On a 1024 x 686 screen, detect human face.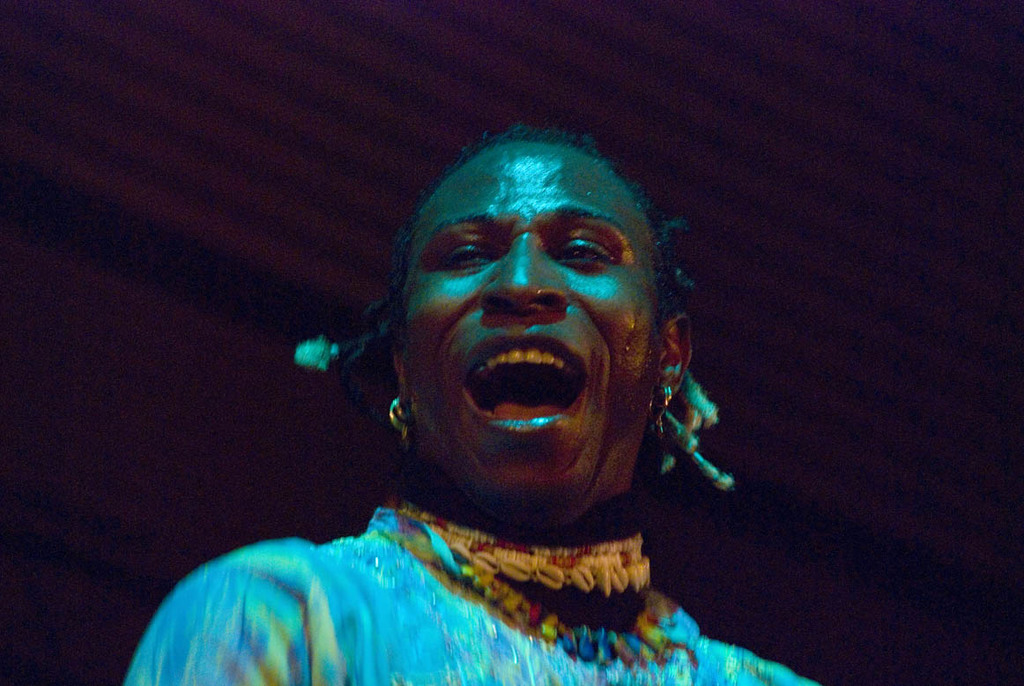
{"left": 387, "top": 149, "right": 663, "bottom": 511}.
